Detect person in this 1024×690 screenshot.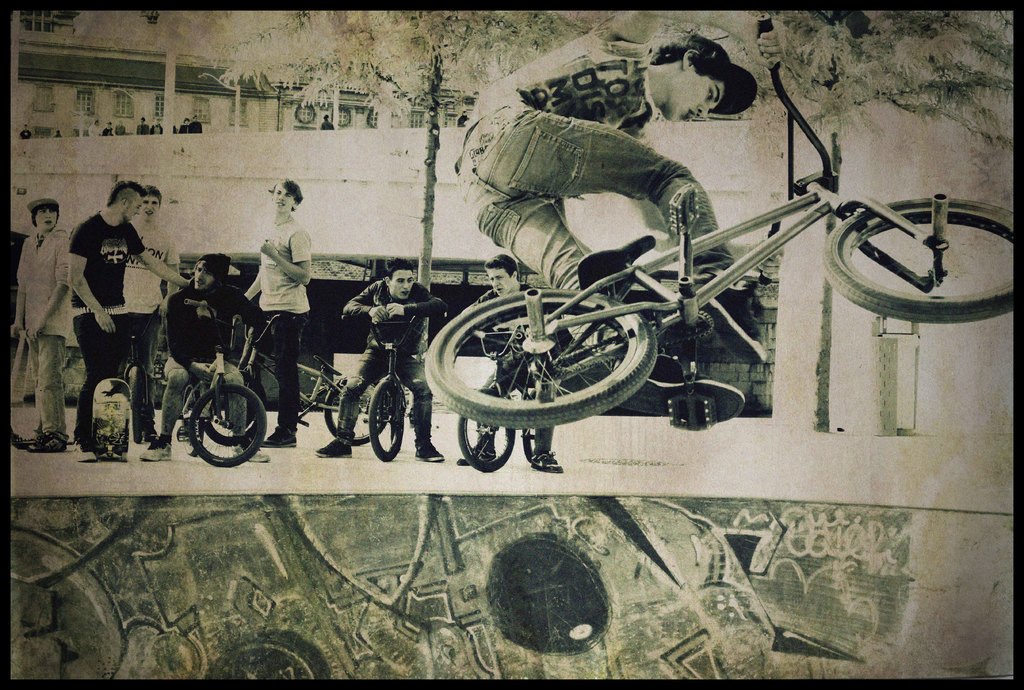
Detection: Rect(64, 182, 202, 441).
